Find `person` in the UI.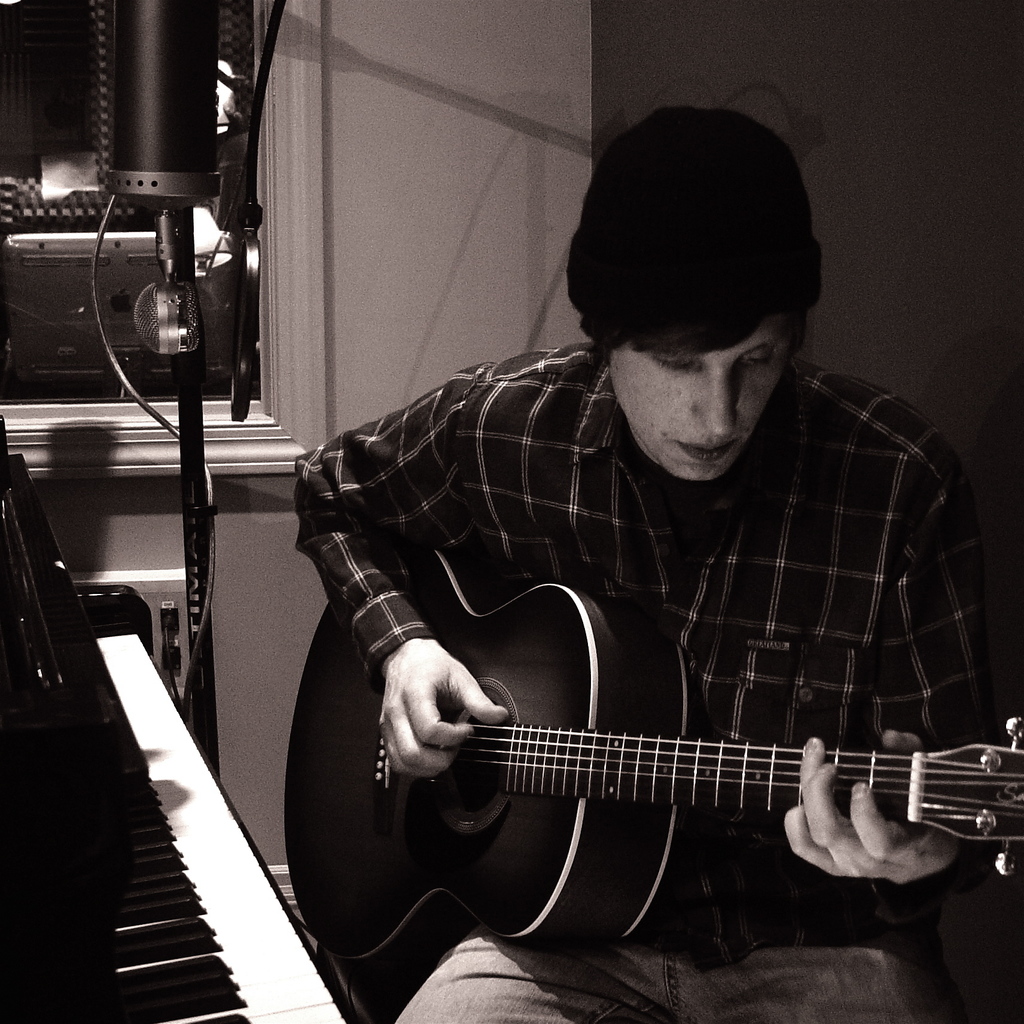
UI element at (left=278, top=204, right=1012, bottom=1023).
